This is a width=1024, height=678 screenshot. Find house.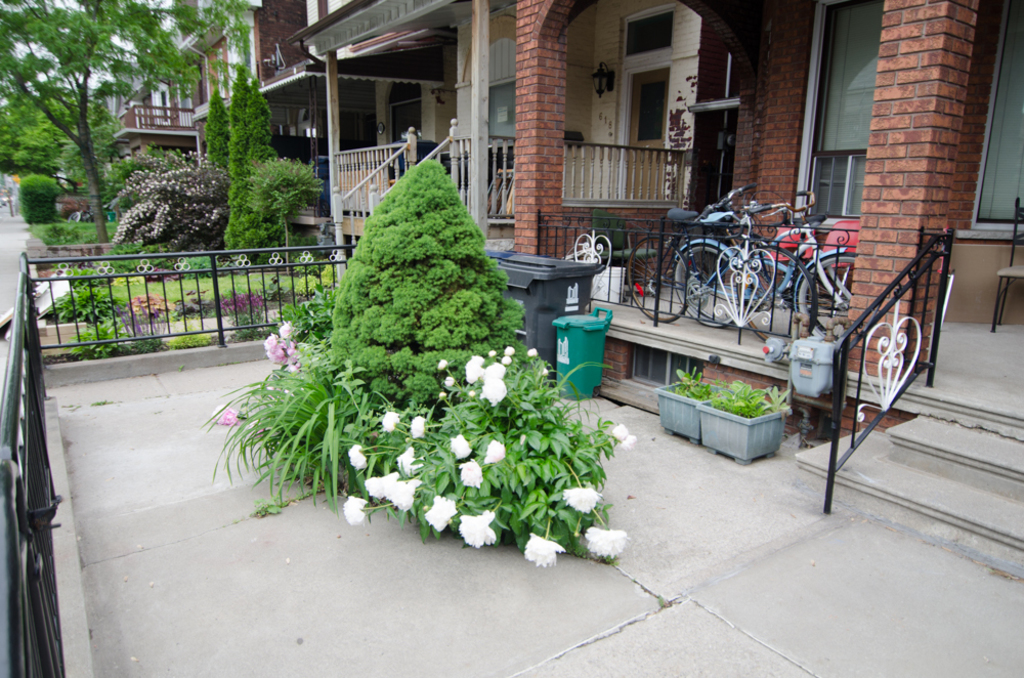
Bounding box: locate(287, 0, 698, 296).
